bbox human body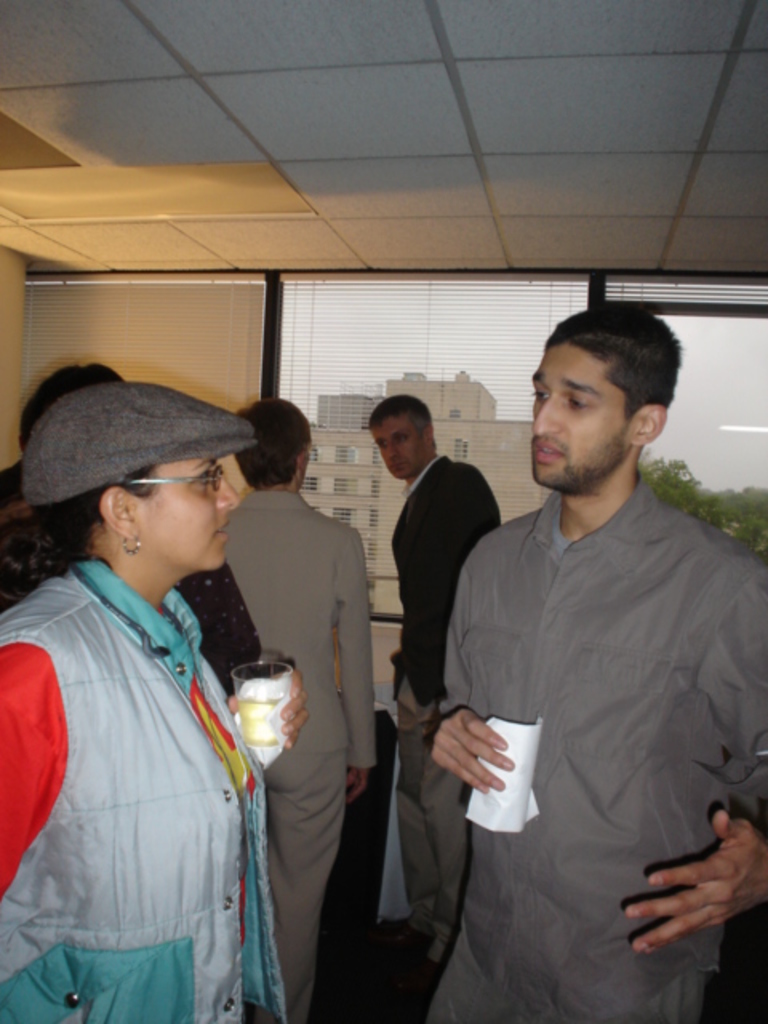
[0,373,280,1022]
